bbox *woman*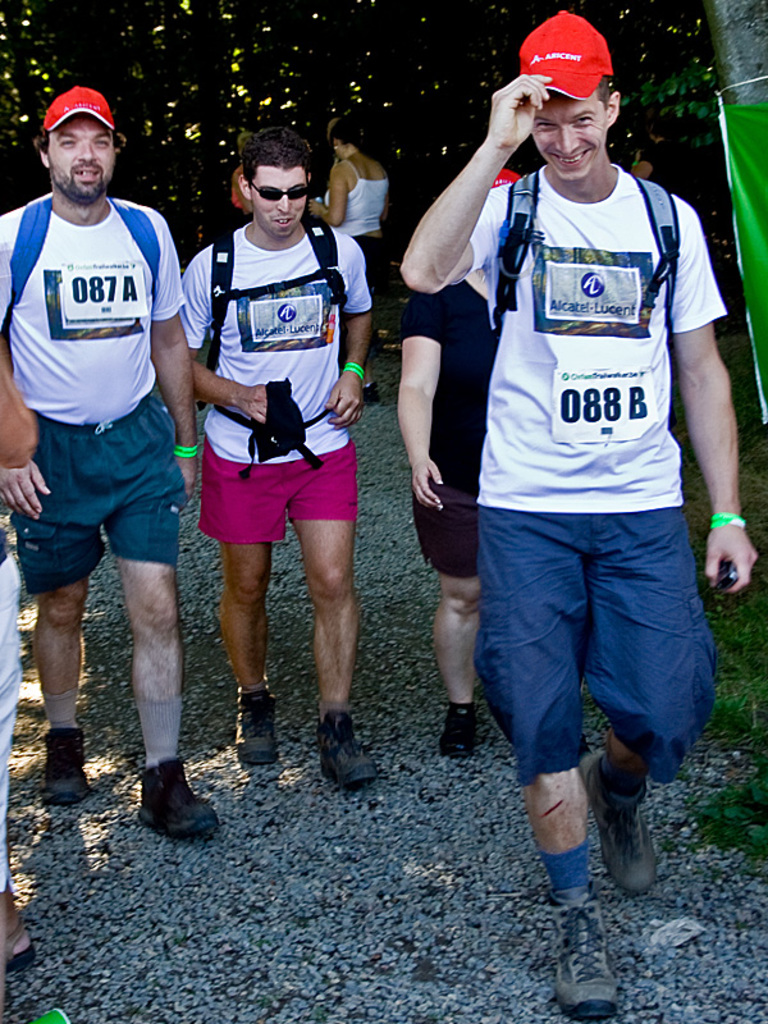
(left=310, top=116, right=399, bottom=316)
